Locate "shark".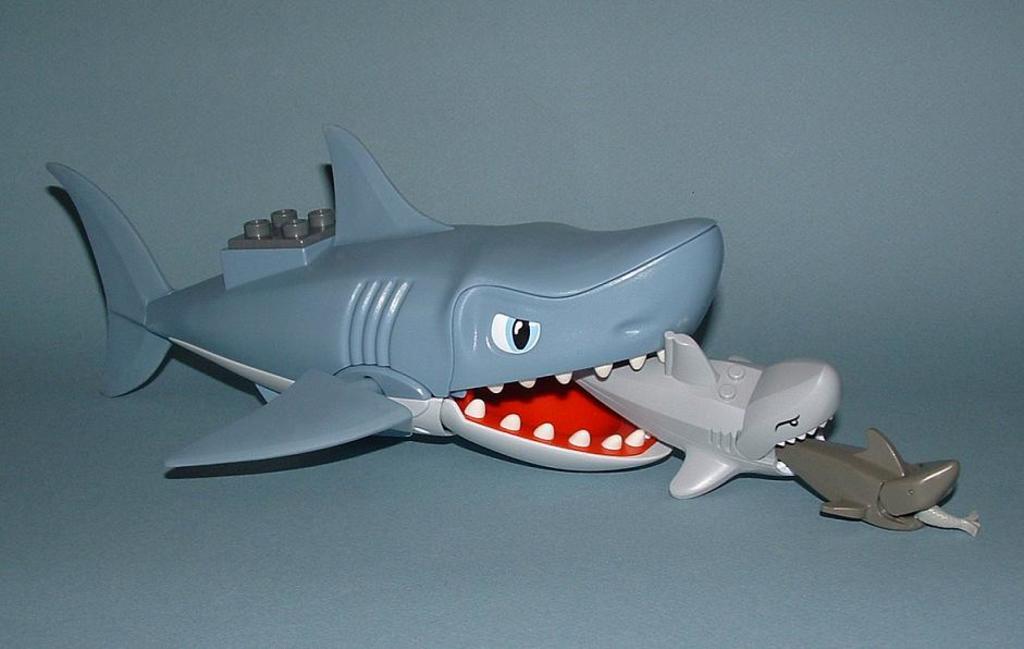
Bounding box: <box>47,123,724,469</box>.
